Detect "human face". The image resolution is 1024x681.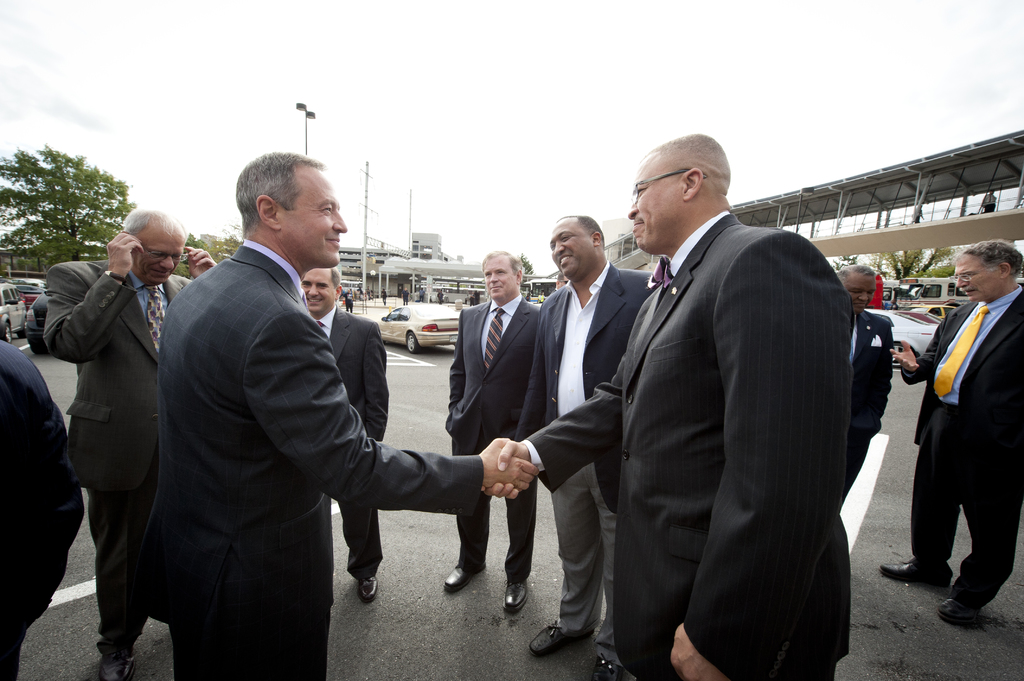
x1=625 y1=141 x2=726 y2=237.
